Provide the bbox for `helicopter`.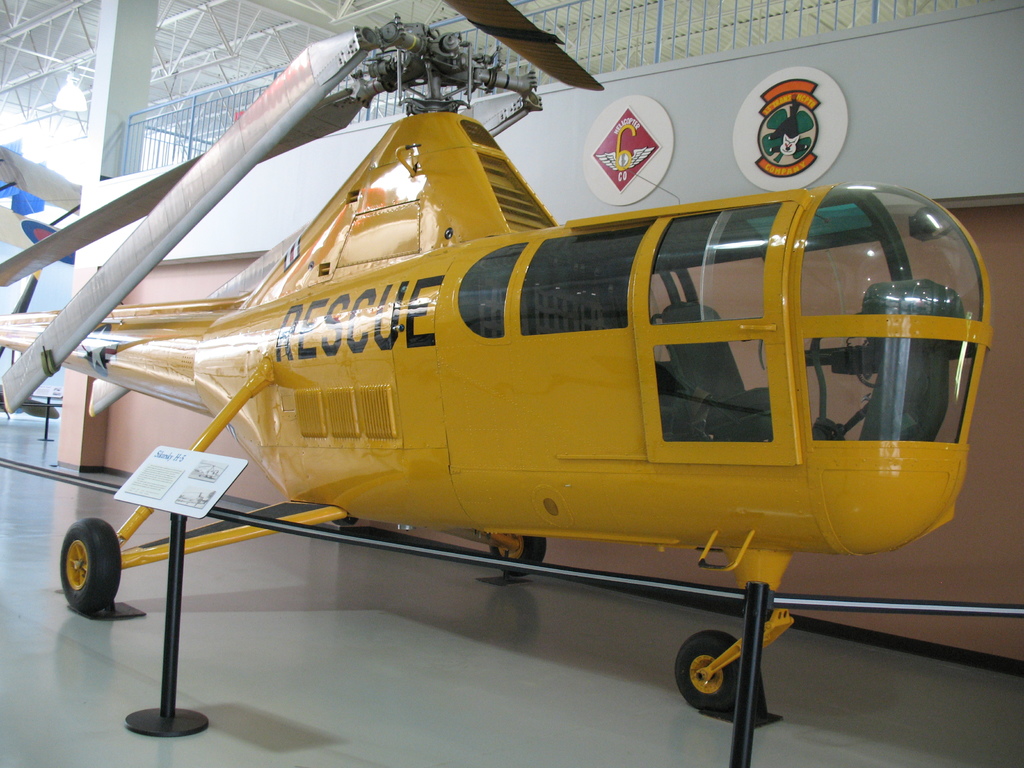
select_region(8, 43, 1023, 701).
